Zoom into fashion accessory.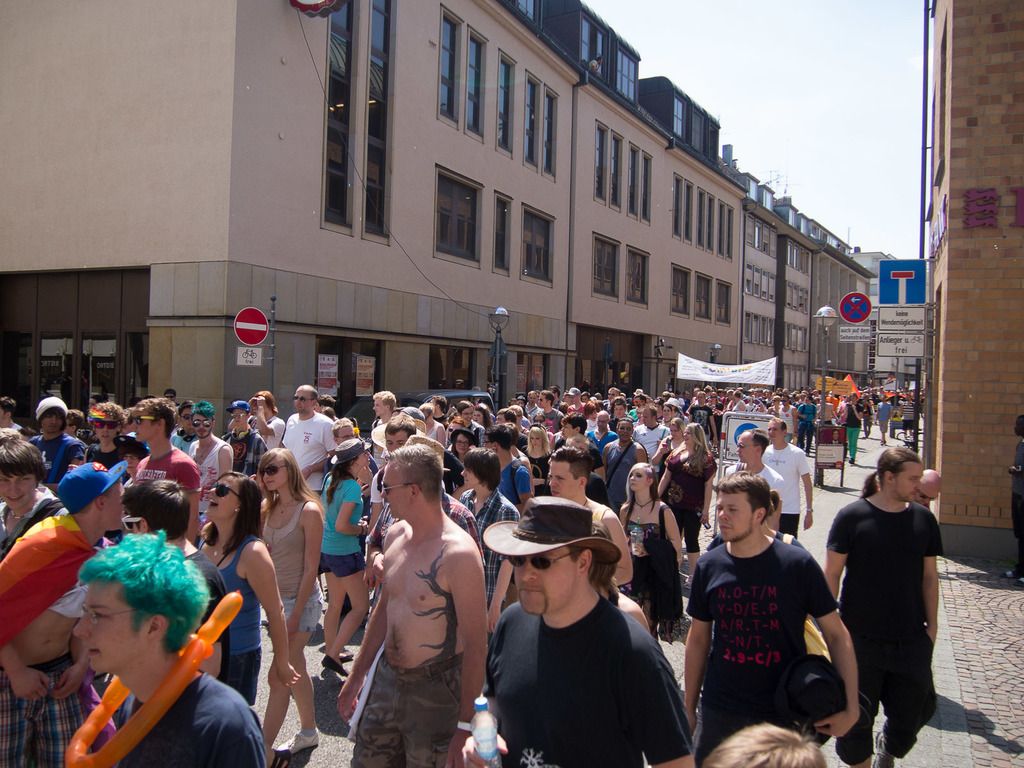
Zoom target: 332 434 373 466.
